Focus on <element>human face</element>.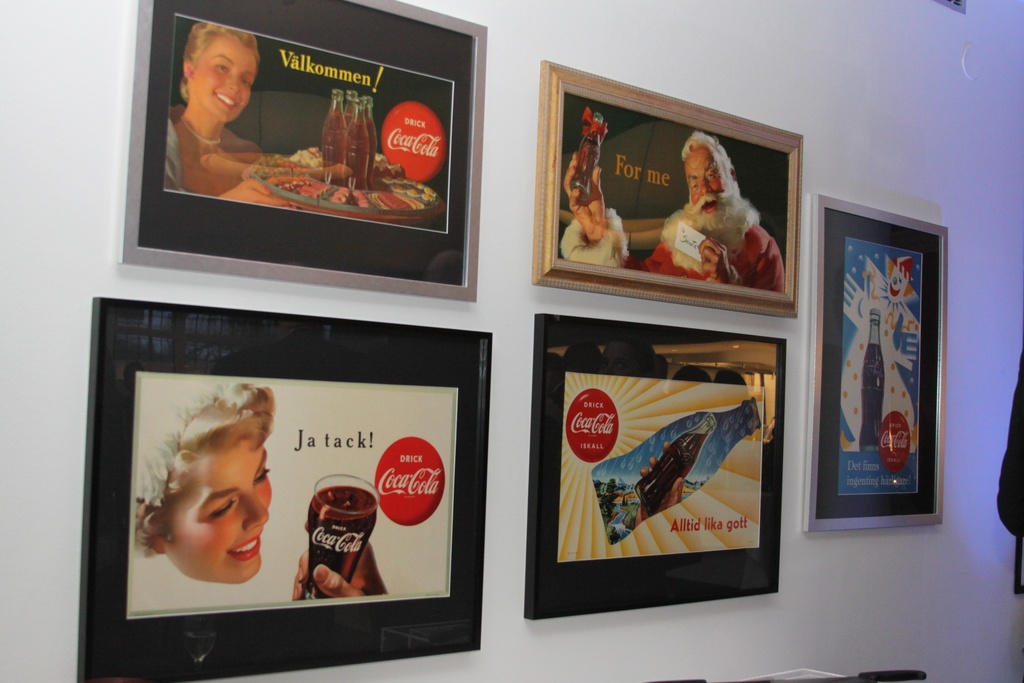
Focused at {"left": 163, "top": 437, "right": 276, "bottom": 582}.
